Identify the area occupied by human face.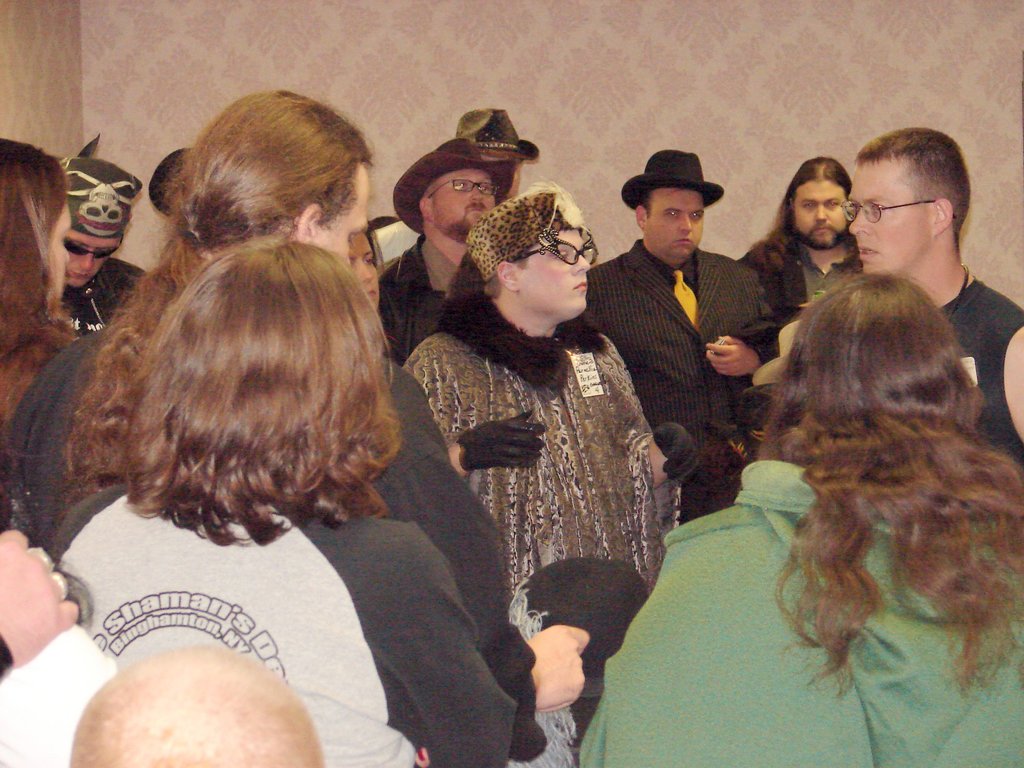
Area: <bbox>315, 182, 371, 259</bbox>.
